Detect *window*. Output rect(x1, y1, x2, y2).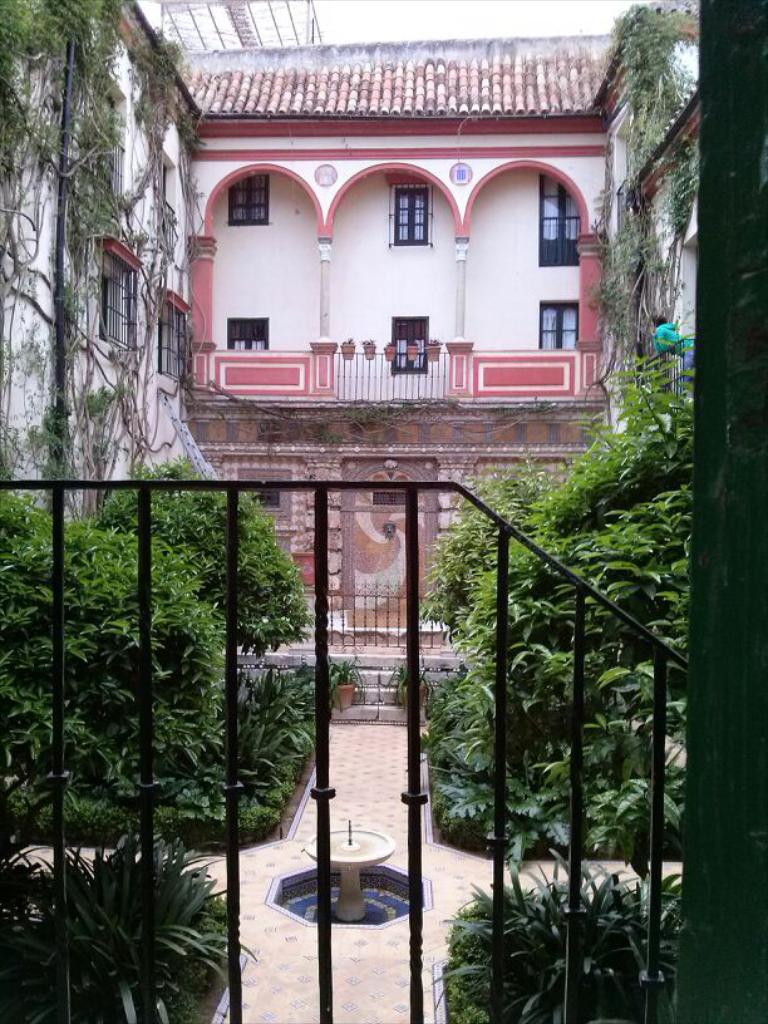
rect(153, 167, 168, 242).
